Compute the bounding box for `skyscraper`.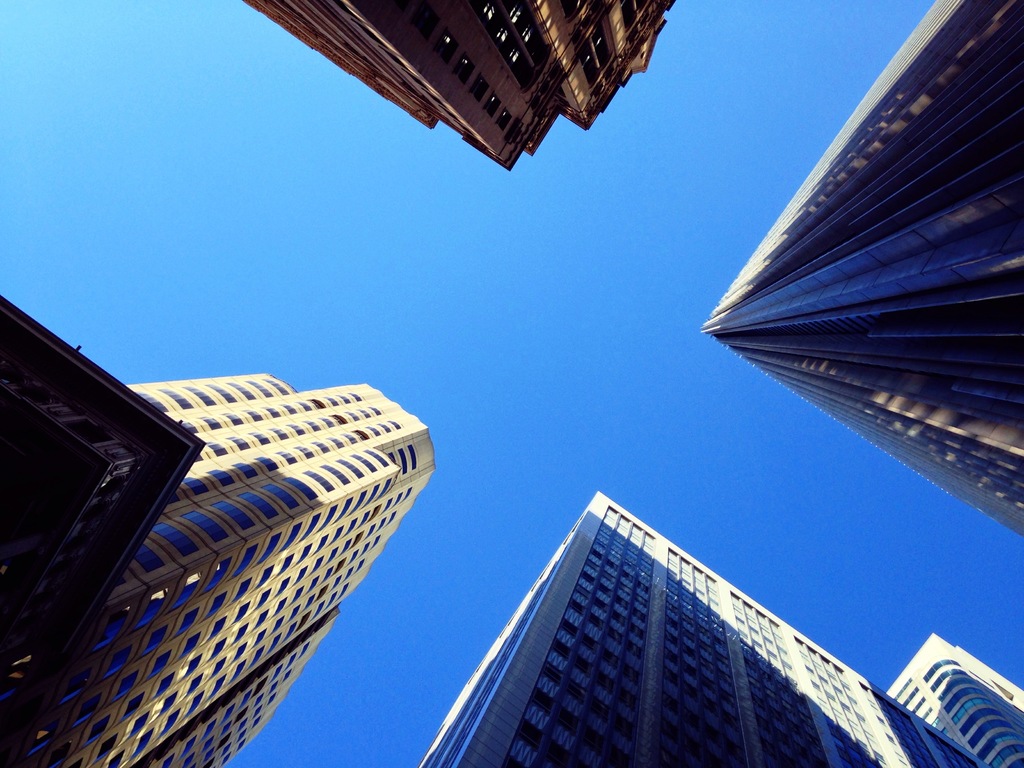
pyautogui.locateOnScreen(235, 0, 679, 171).
